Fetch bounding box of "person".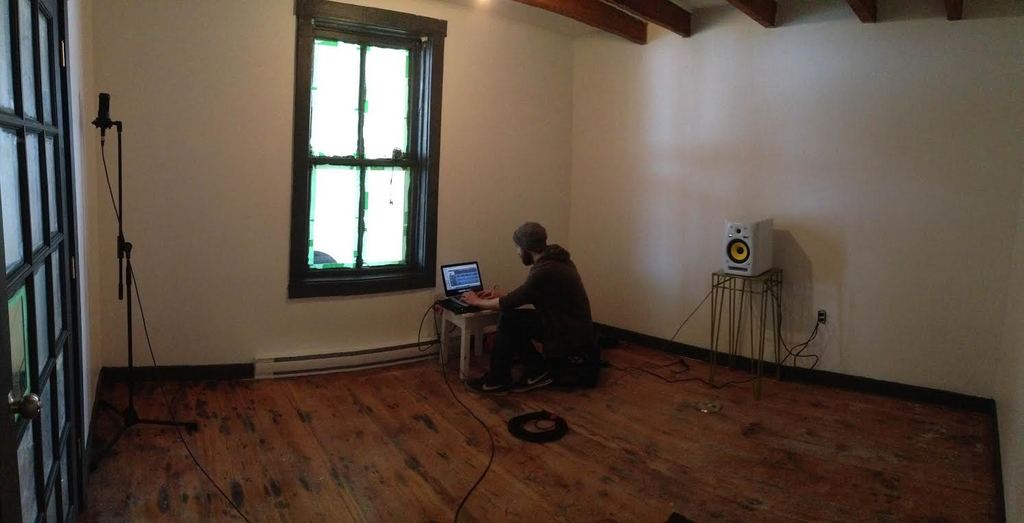
Bbox: crop(484, 207, 592, 388).
